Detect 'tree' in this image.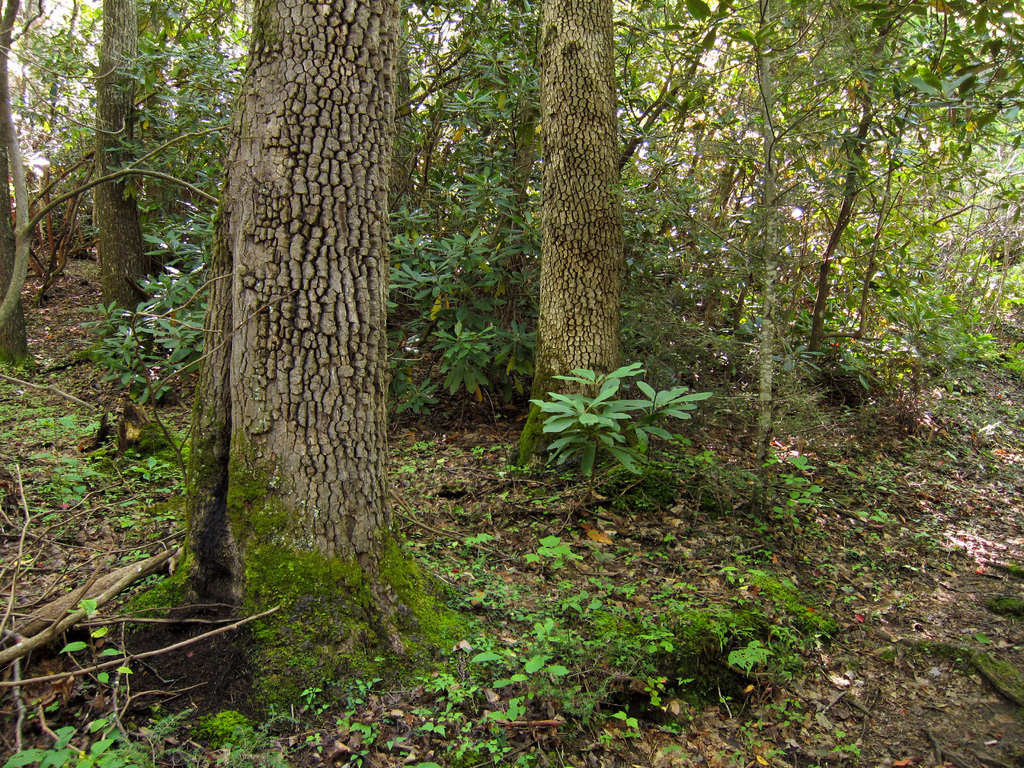
Detection: box=[0, 0, 50, 374].
